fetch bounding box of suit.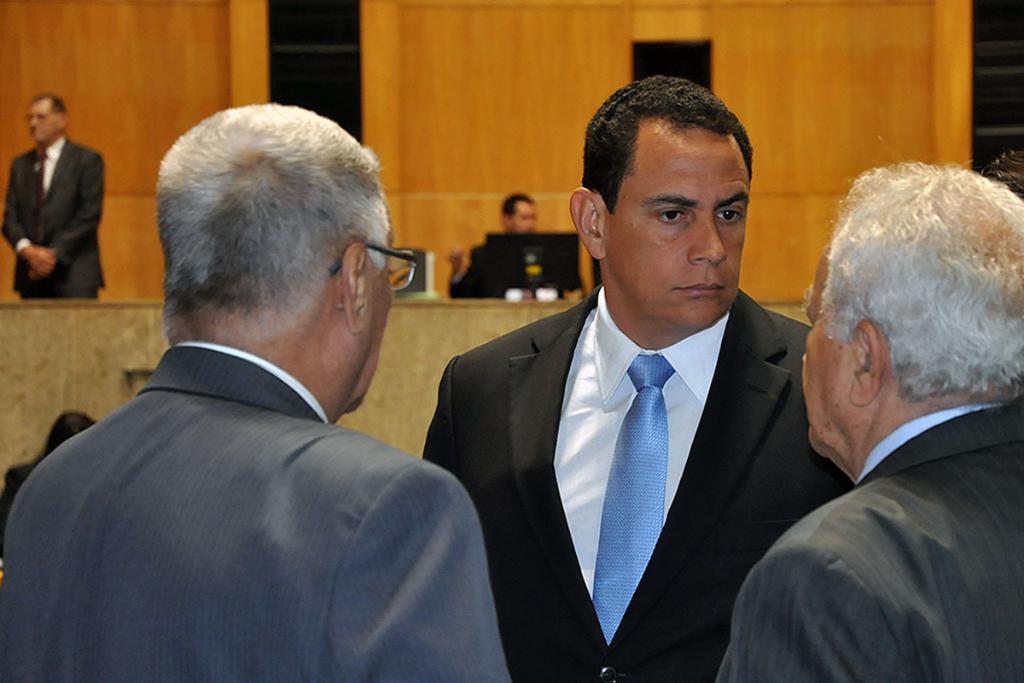
Bbox: pyautogui.locateOnScreen(0, 342, 515, 682).
